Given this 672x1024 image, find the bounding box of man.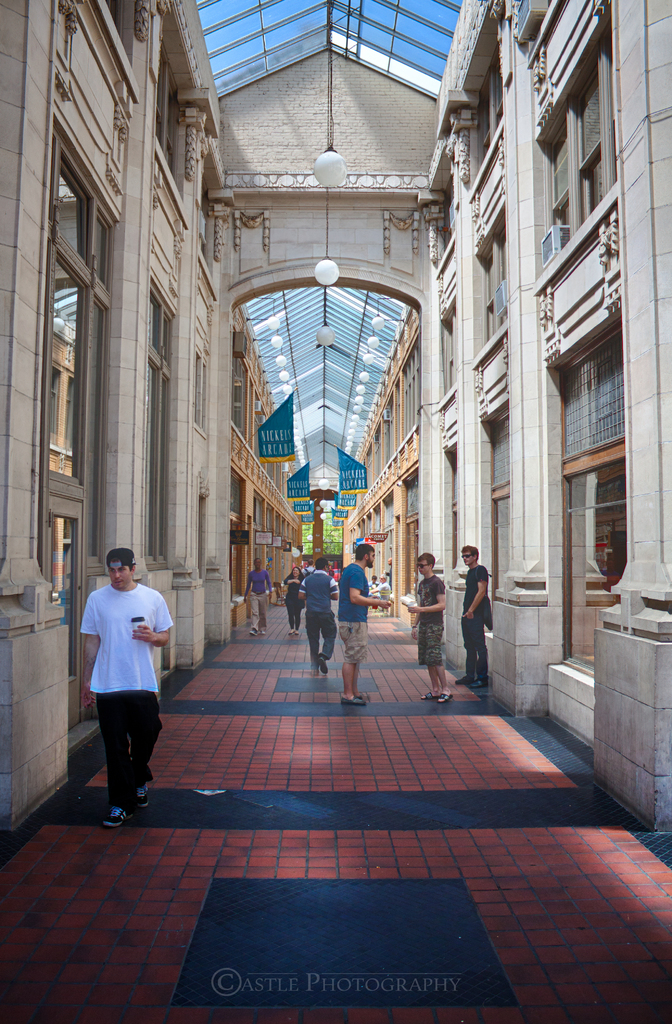
[297,557,339,676].
